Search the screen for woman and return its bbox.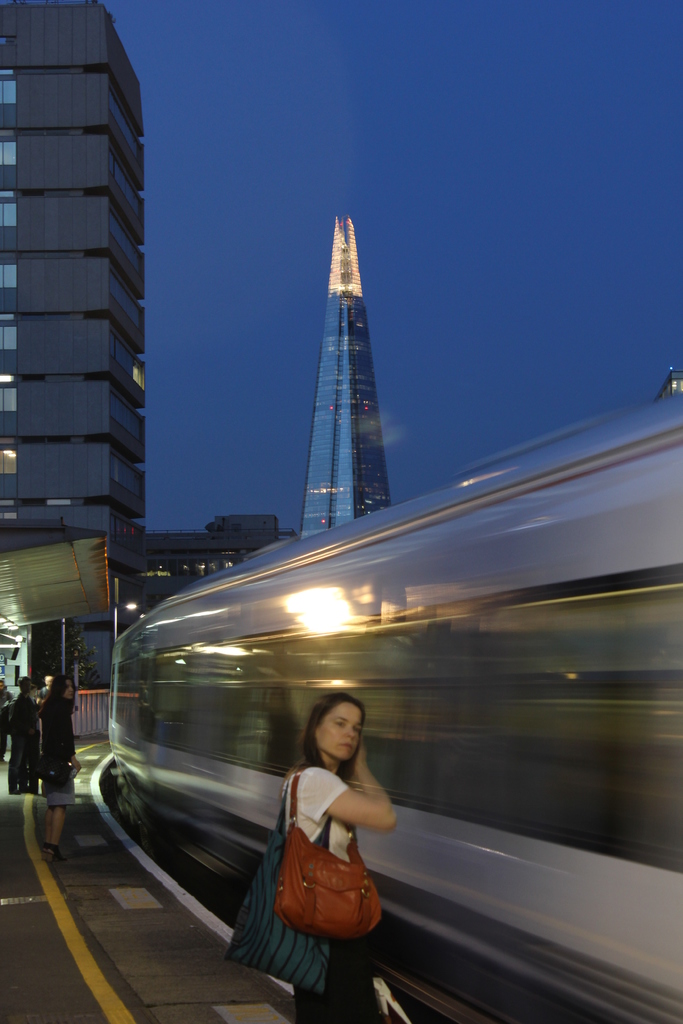
Found: <bbox>35, 671, 80, 861</bbox>.
